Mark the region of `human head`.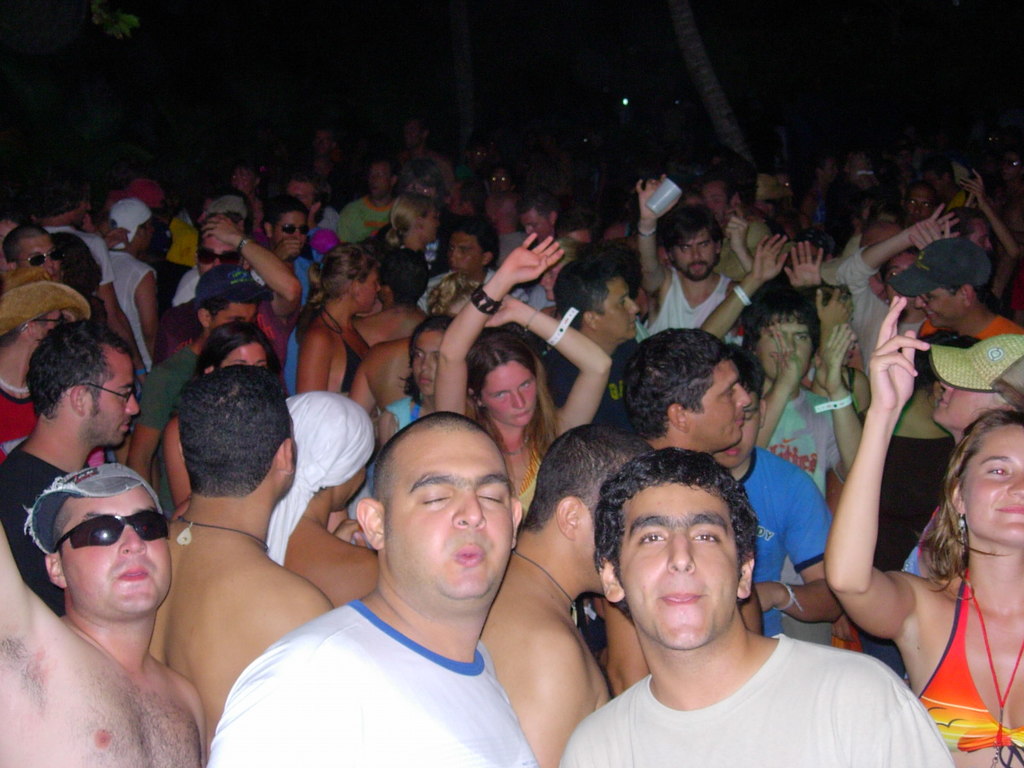
Region: bbox=(22, 319, 139, 451).
